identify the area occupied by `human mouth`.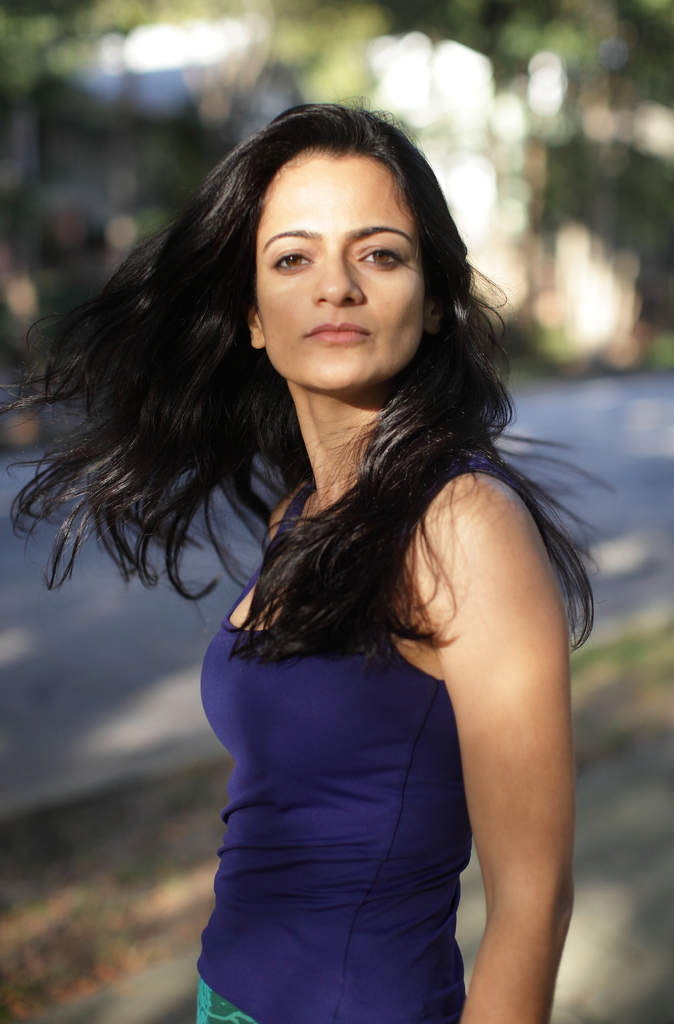
Area: <region>307, 326, 371, 343</region>.
